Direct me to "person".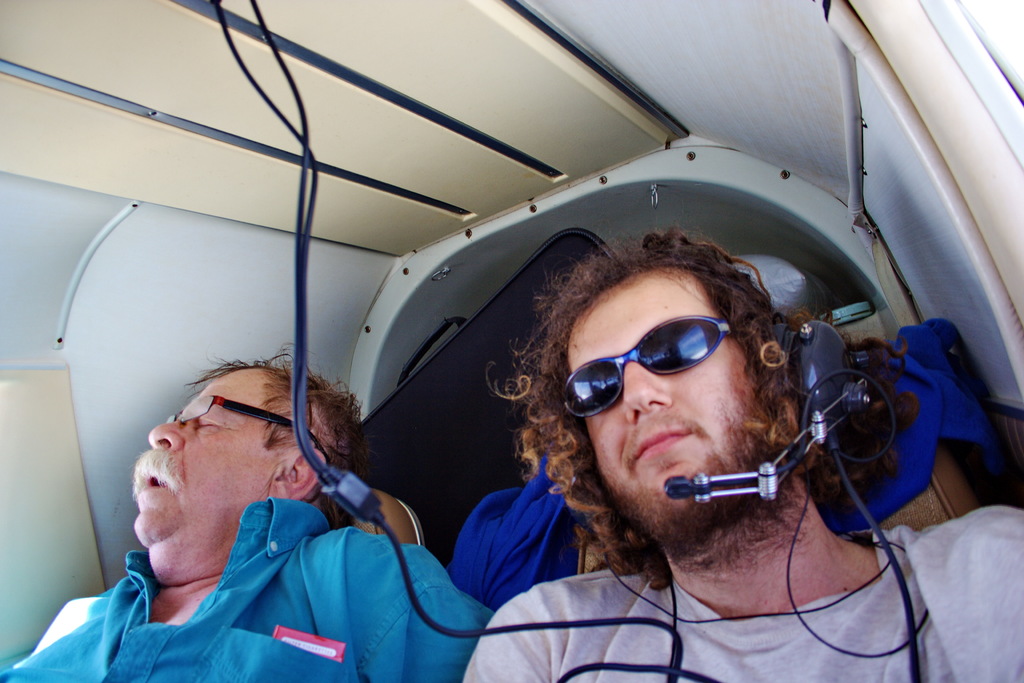
Direction: left=72, top=334, right=444, bottom=679.
